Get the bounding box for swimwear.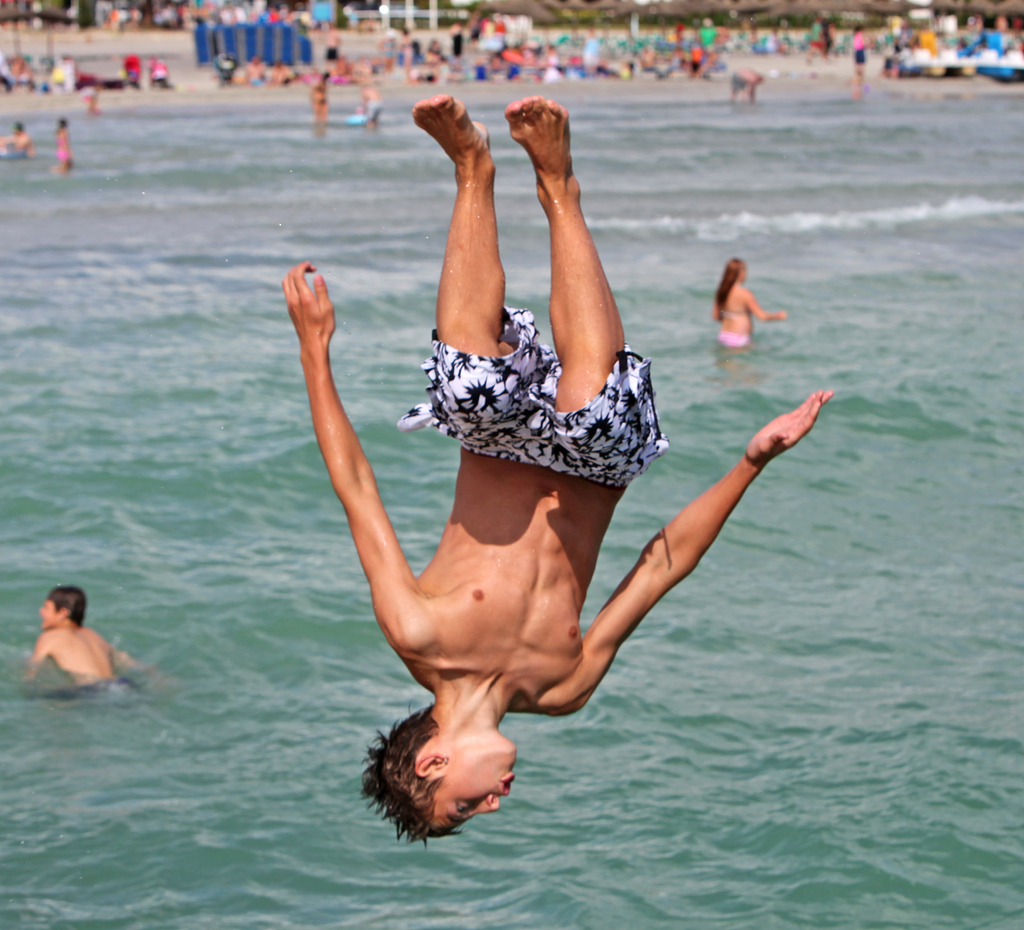
x1=394, y1=303, x2=673, y2=487.
